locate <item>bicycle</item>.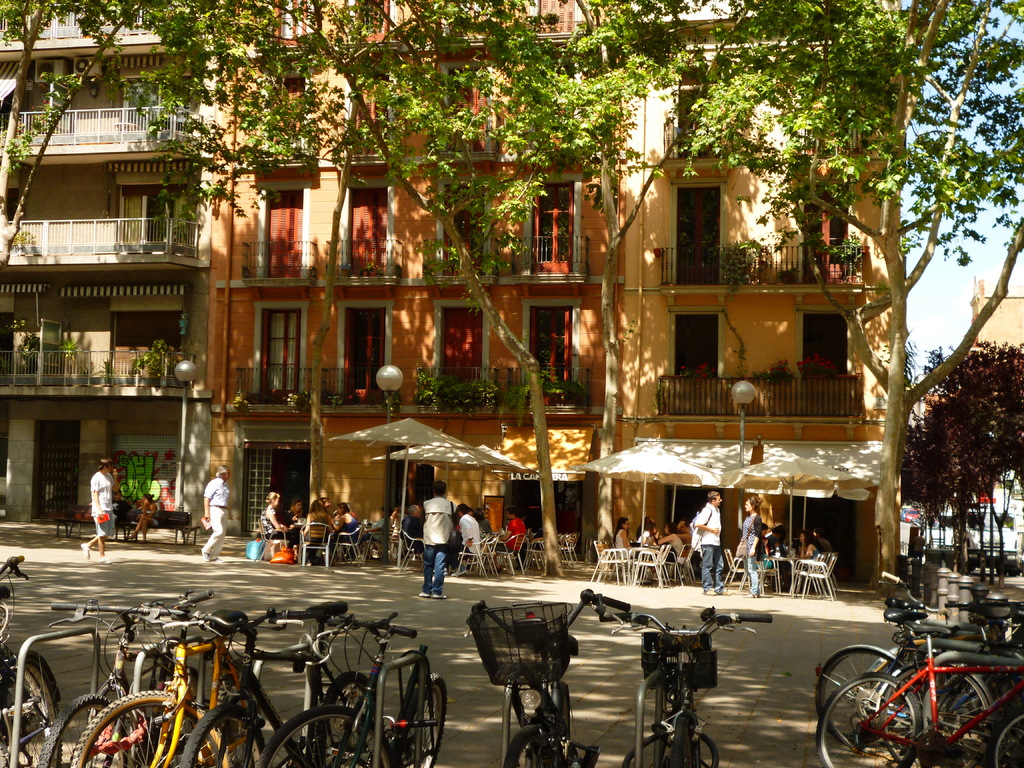
Bounding box: {"x1": 0, "y1": 588, "x2": 71, "y2": 767}.
